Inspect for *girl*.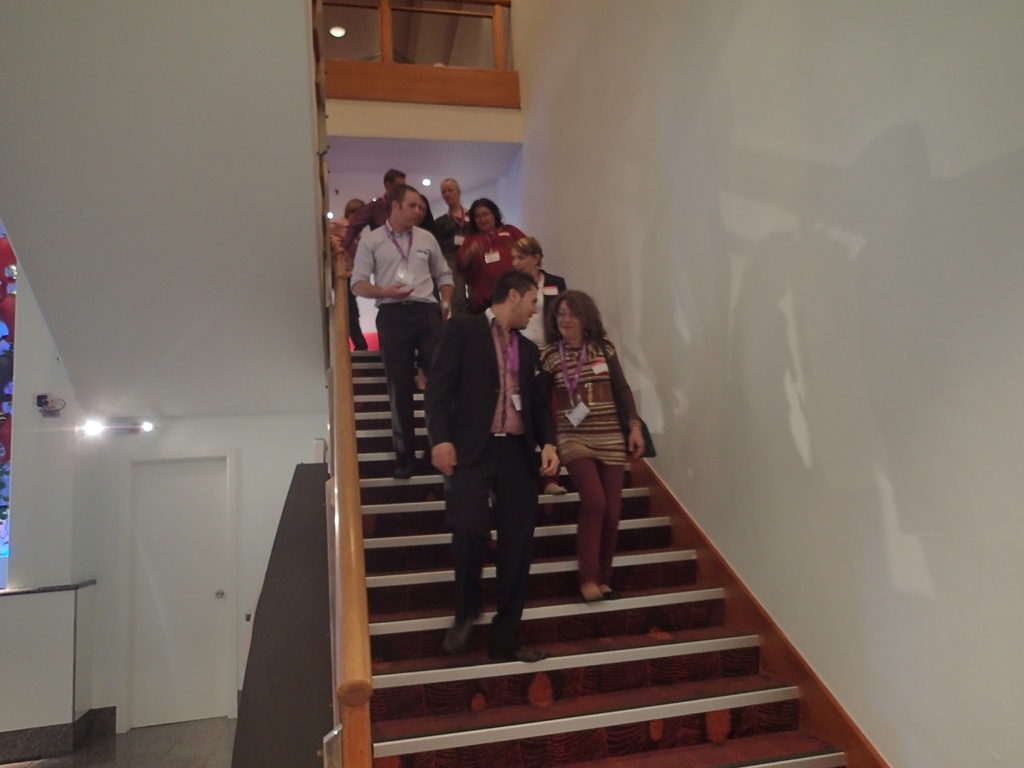
Inspection: [514,236,562,369].
